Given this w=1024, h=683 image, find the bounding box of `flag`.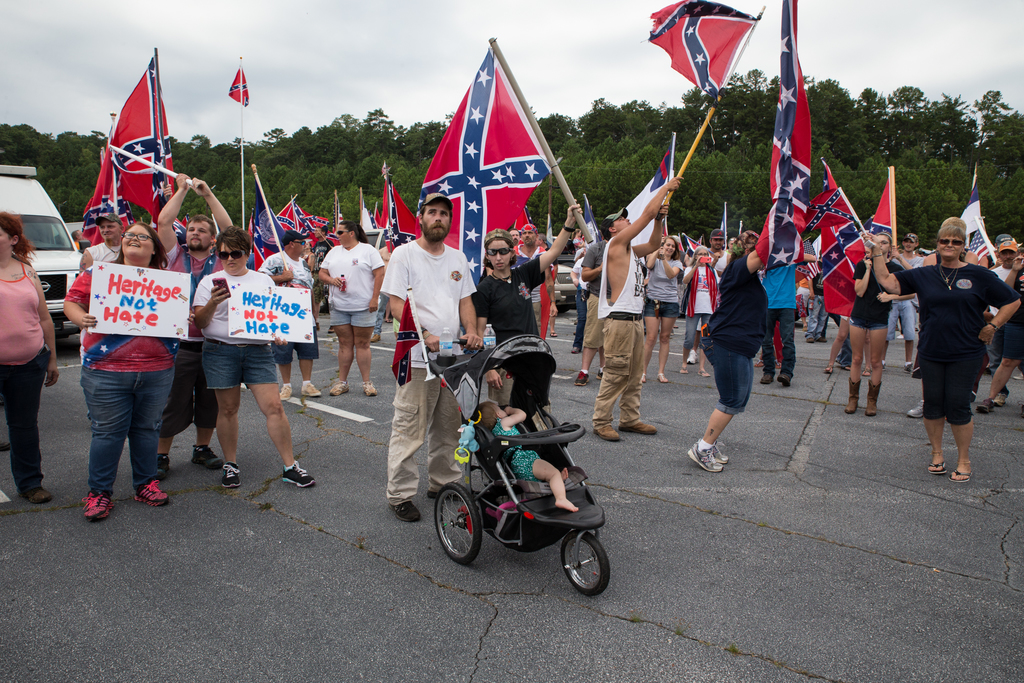
<region>966, 226, 993, 261</region>.
